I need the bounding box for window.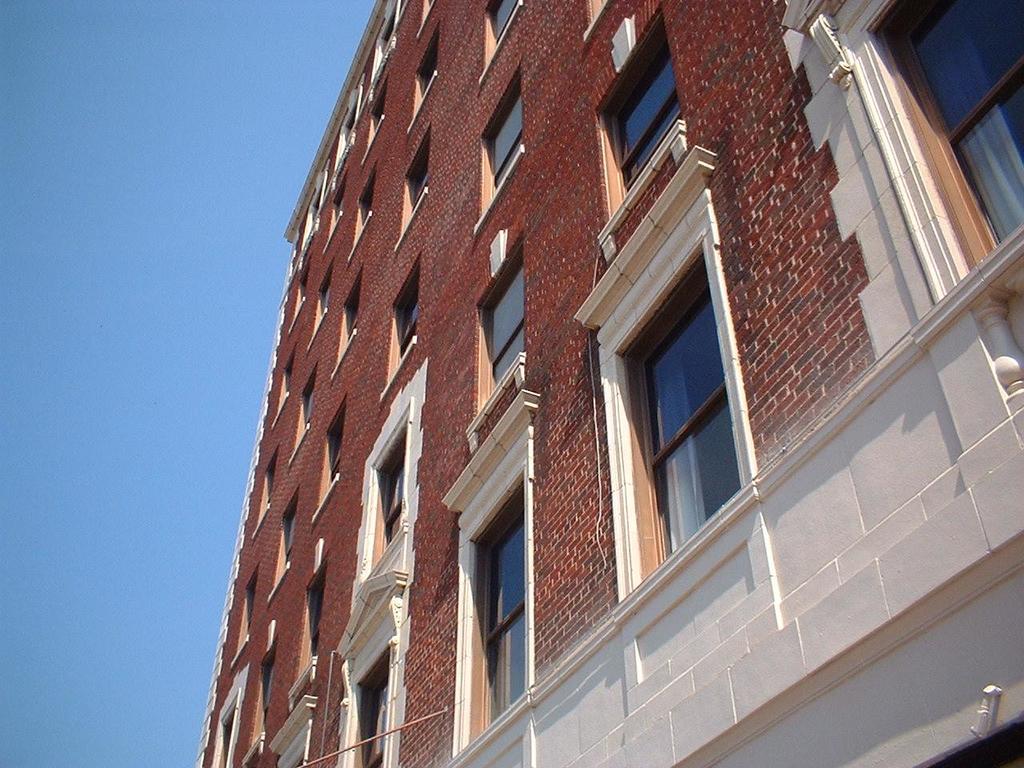
Here it is: left=413, top=36, right=444, bottom=110.
